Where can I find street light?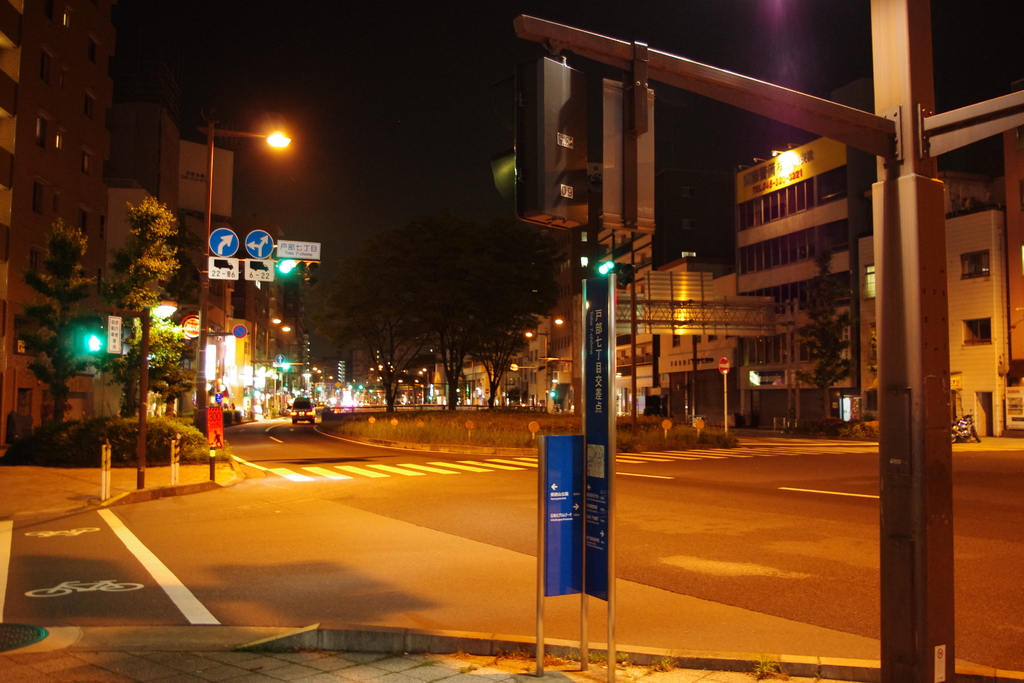
You can find it at crop(554, 317, 576, 389).
